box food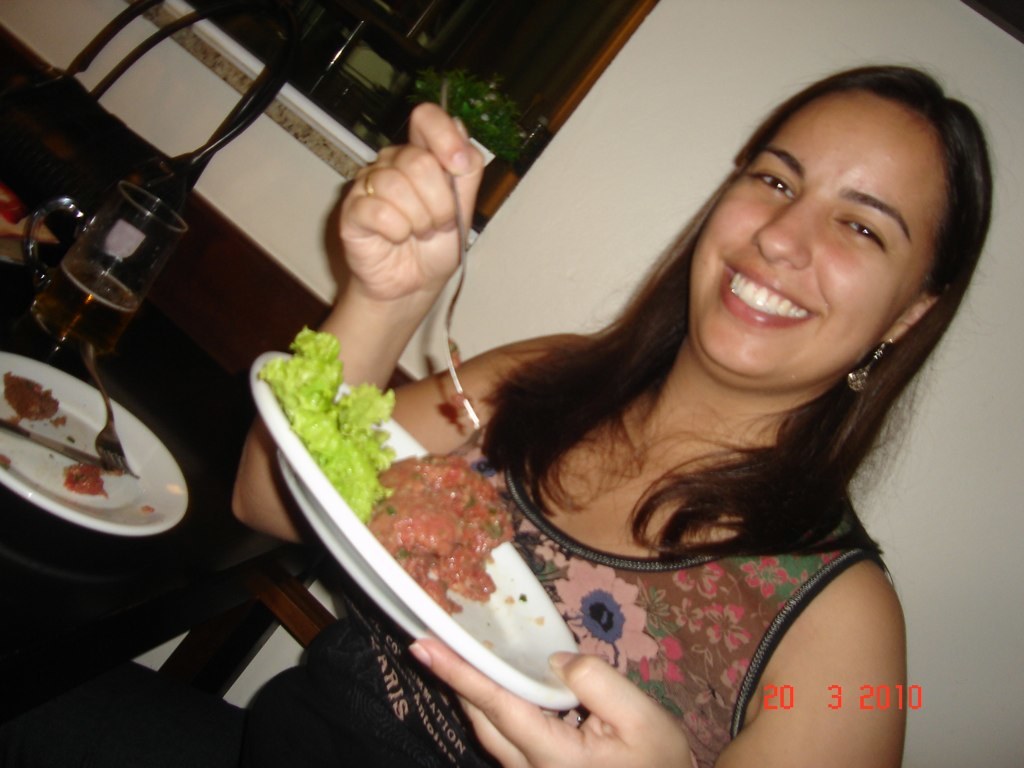
bbox(254, 330, 396, 524)
